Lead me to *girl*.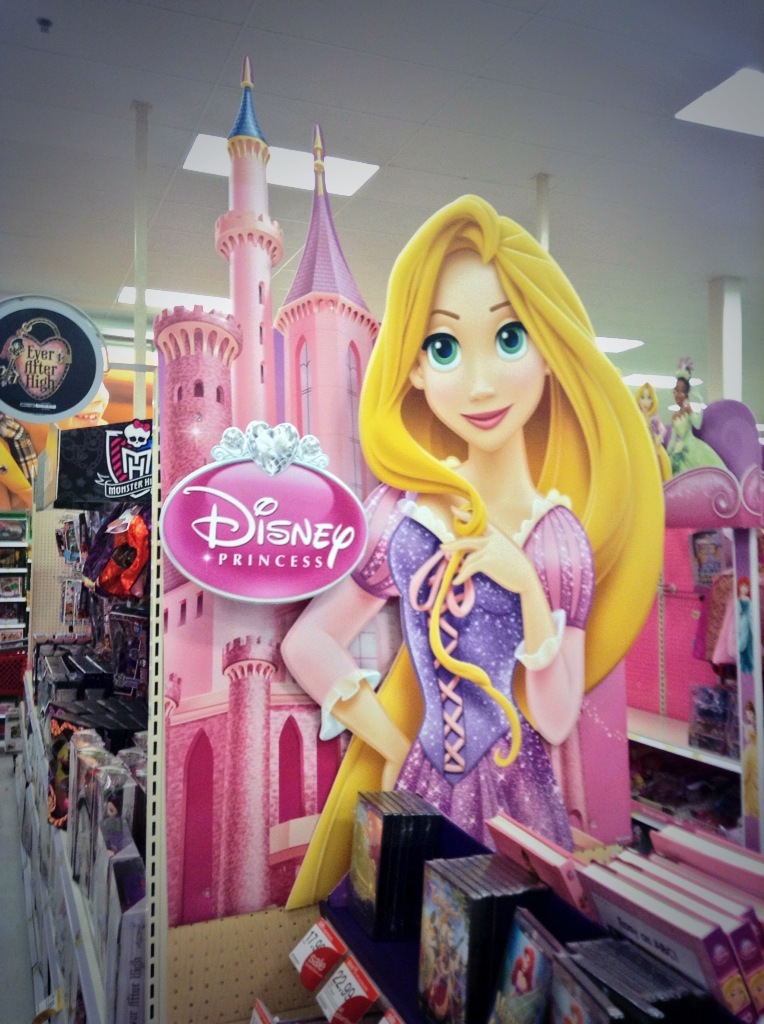
Lead to (left=273, top=196, right=674, bottom=901).
